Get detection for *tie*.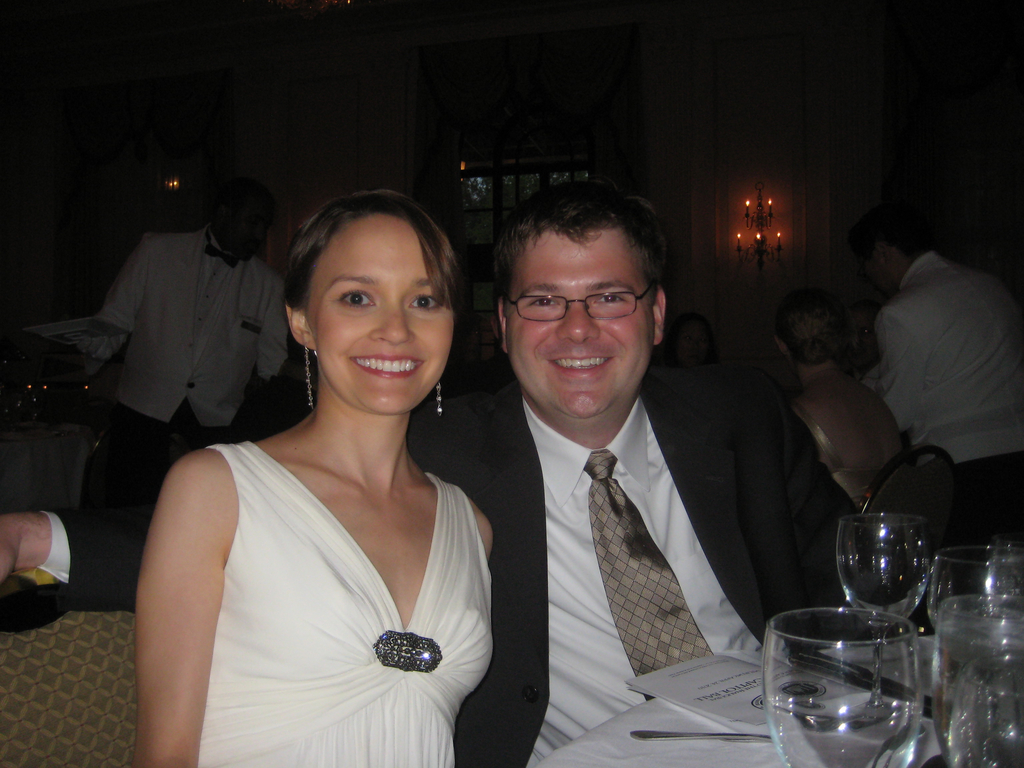
Detection: BBox(583, 448, 715, 702).
